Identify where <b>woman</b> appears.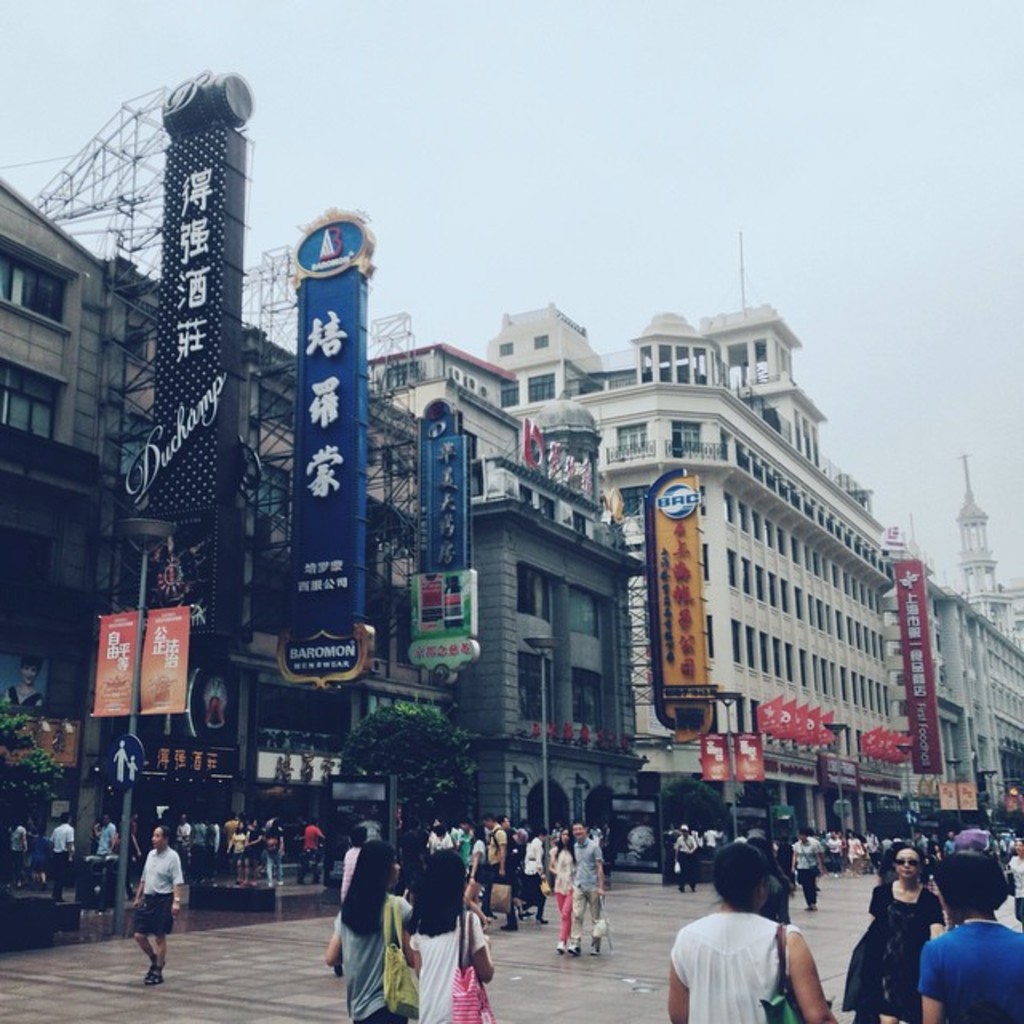
Appears at BBox(851, 856, 949, 1021).
